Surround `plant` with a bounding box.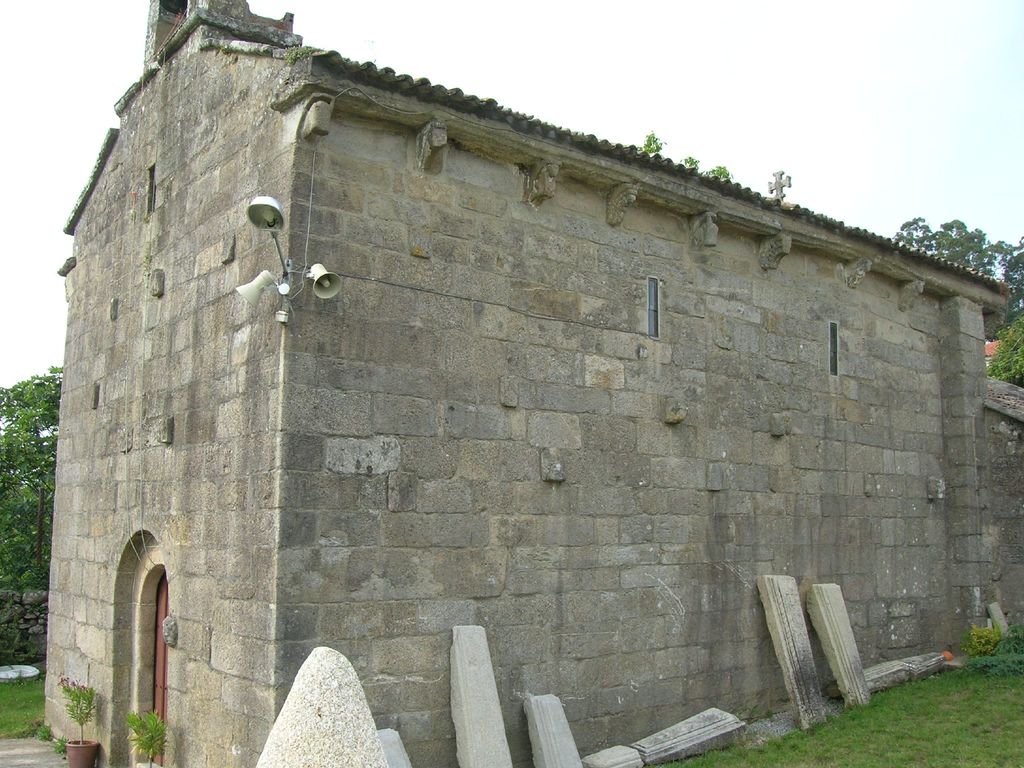
pyautogui.locateOnScreen(35, 726, 52, 749).
